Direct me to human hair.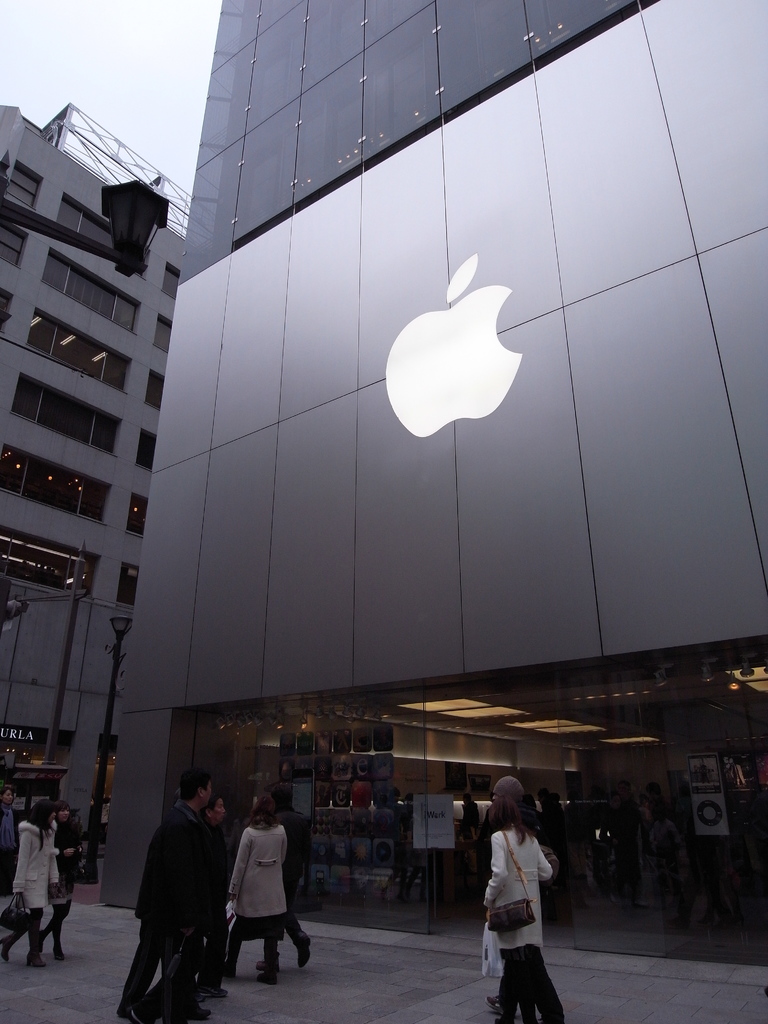
Direction: locate(27, 799, 55, 844).
